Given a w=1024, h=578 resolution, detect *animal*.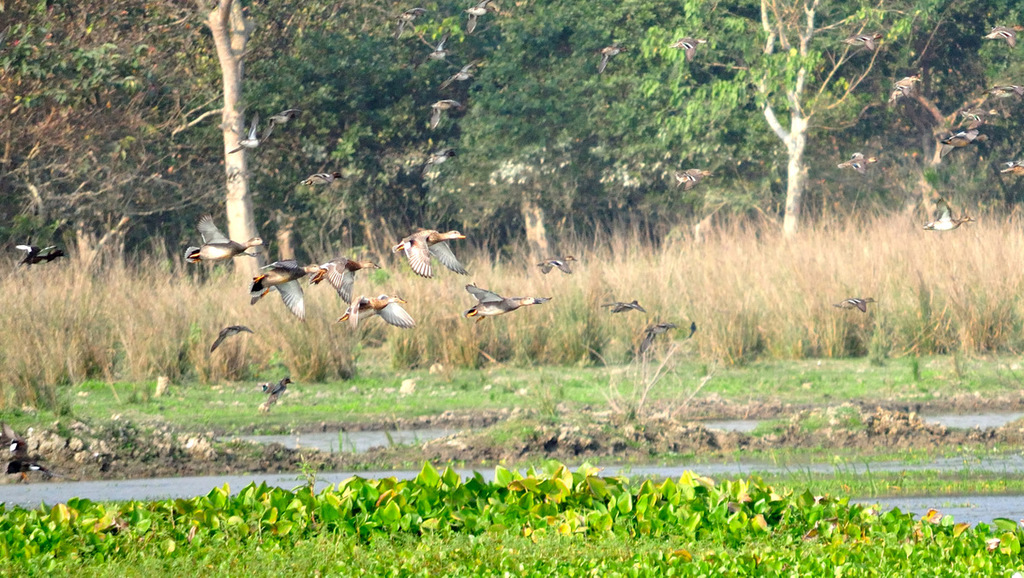
832, 292, 870, 317.
